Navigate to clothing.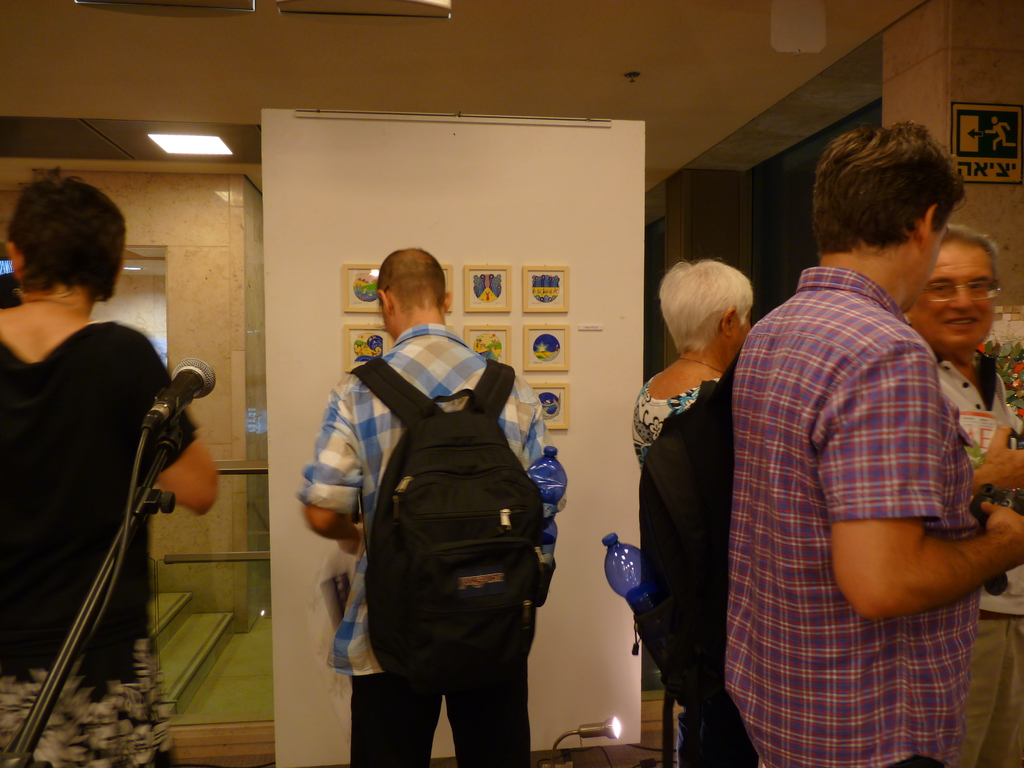
Navigation target: detection(723, 264, 973, 767).
